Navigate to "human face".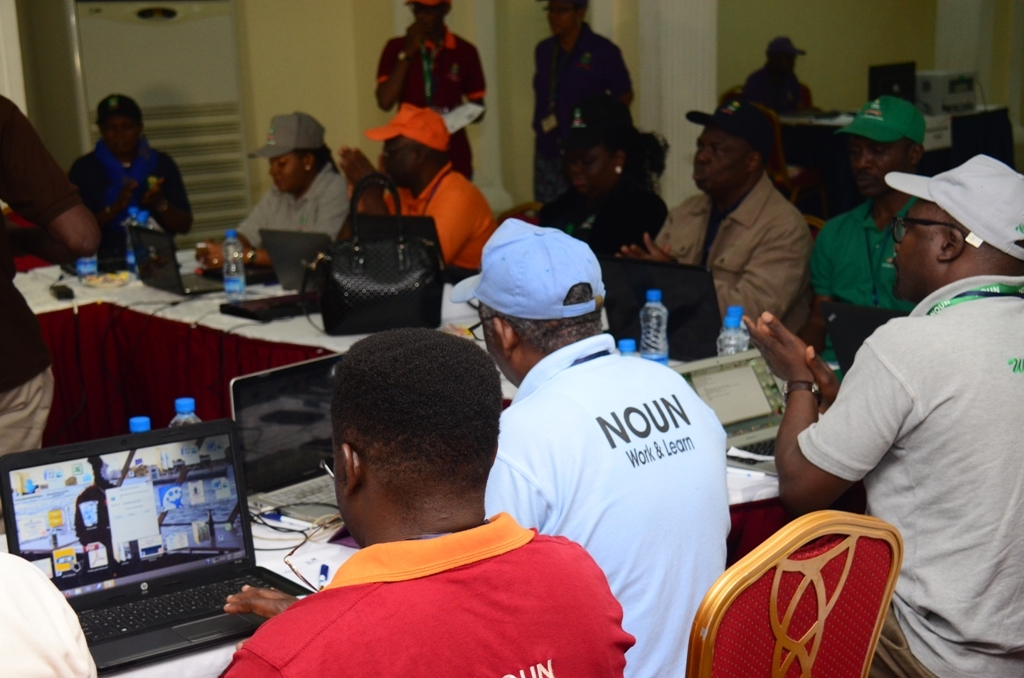
Navigation target: [545, 0, 577, 38].
